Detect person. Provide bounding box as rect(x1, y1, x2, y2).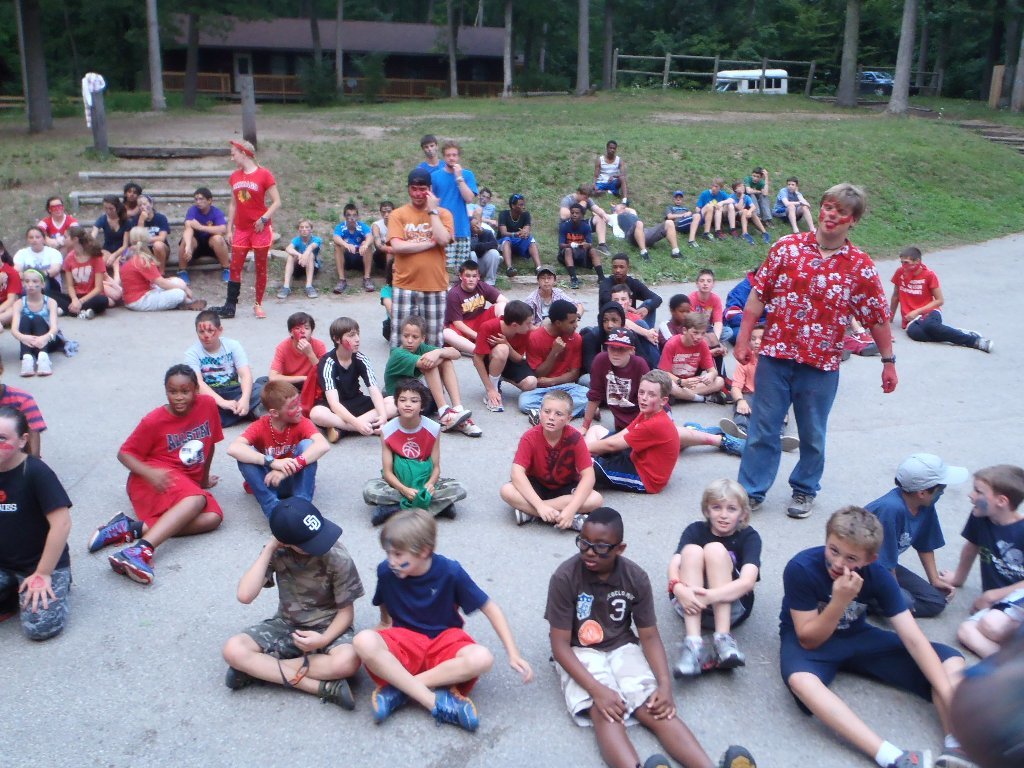
rect(500, 188, 545, 274).
